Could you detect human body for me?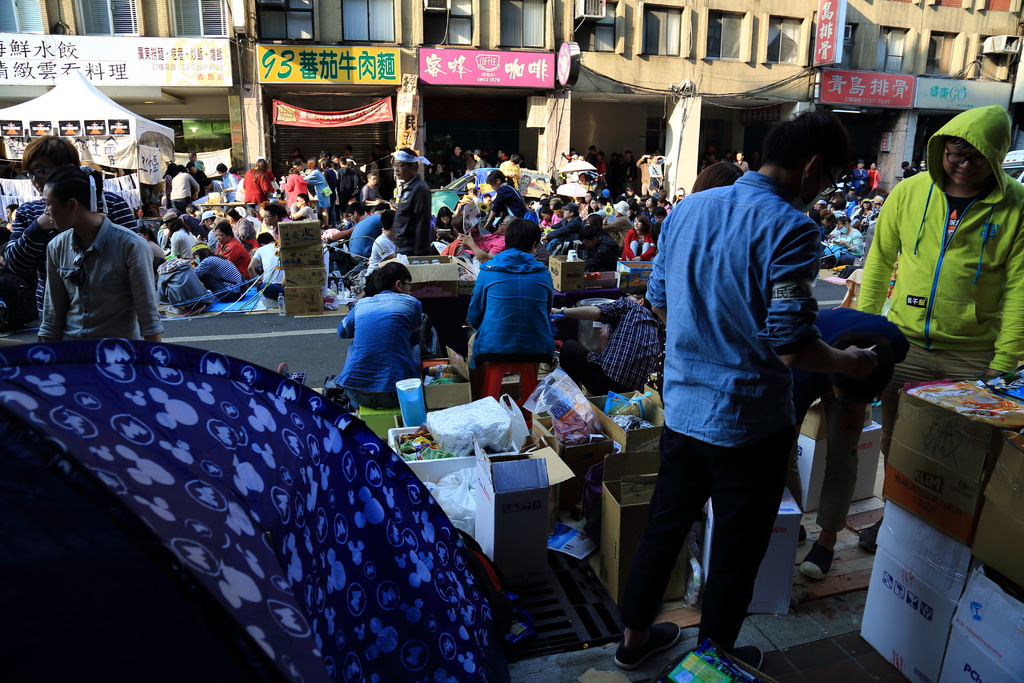
Detection result: select_region(367, 156, 382, 195).
